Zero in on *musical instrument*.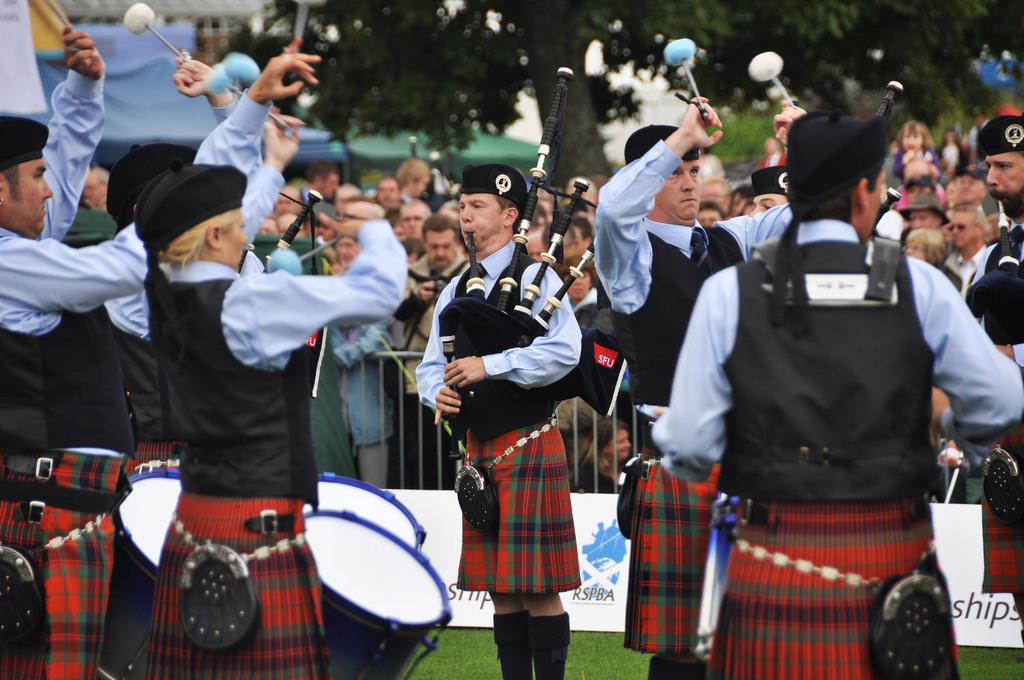
Zeroed in: <bbox>867, 77, 911, 238</bbox>.
